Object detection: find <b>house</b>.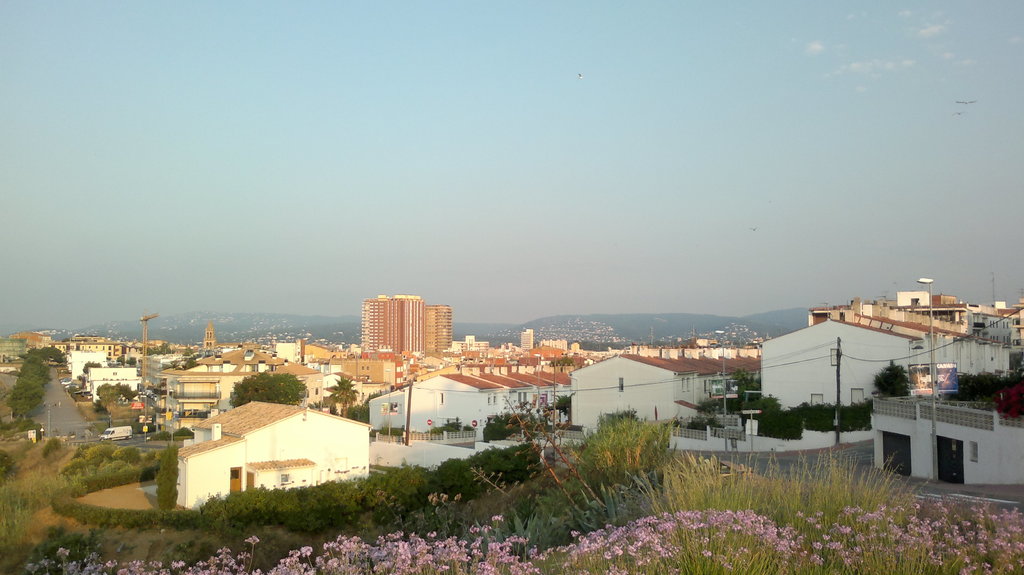
{"x1": 169, "y1": 392, "x2": 375, "y2": 509}.
